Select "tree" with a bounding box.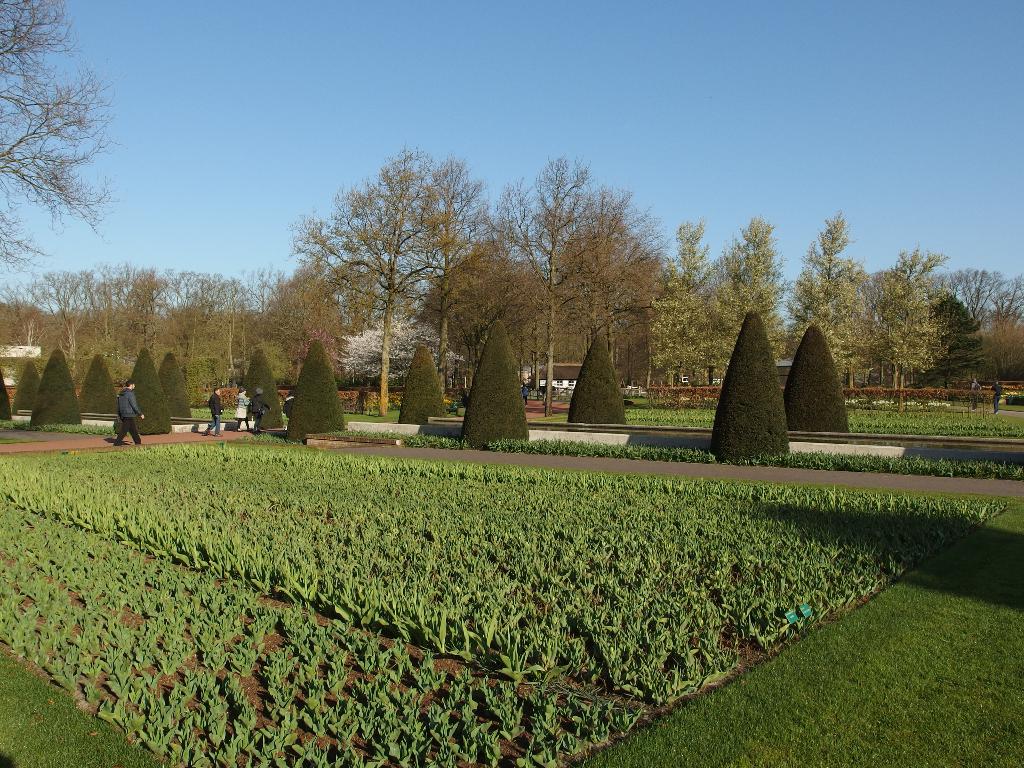
[417,152,497,367].
